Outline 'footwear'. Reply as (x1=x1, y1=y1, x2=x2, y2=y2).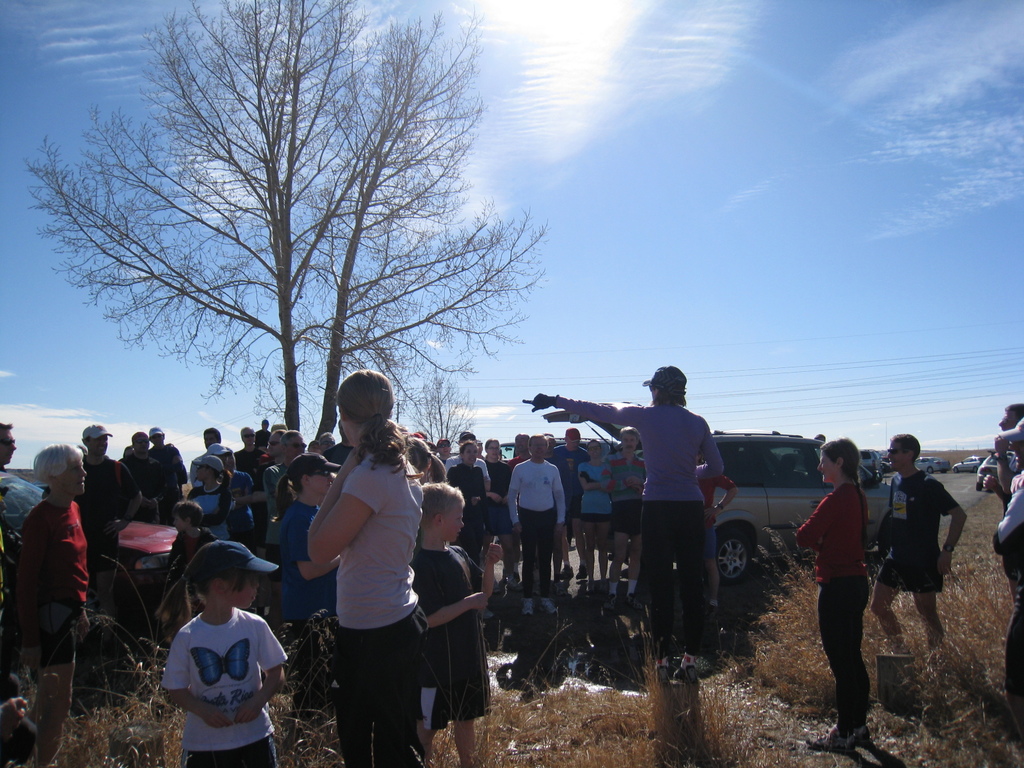
(x1=806, y1=730, x2=849, y2=755).
